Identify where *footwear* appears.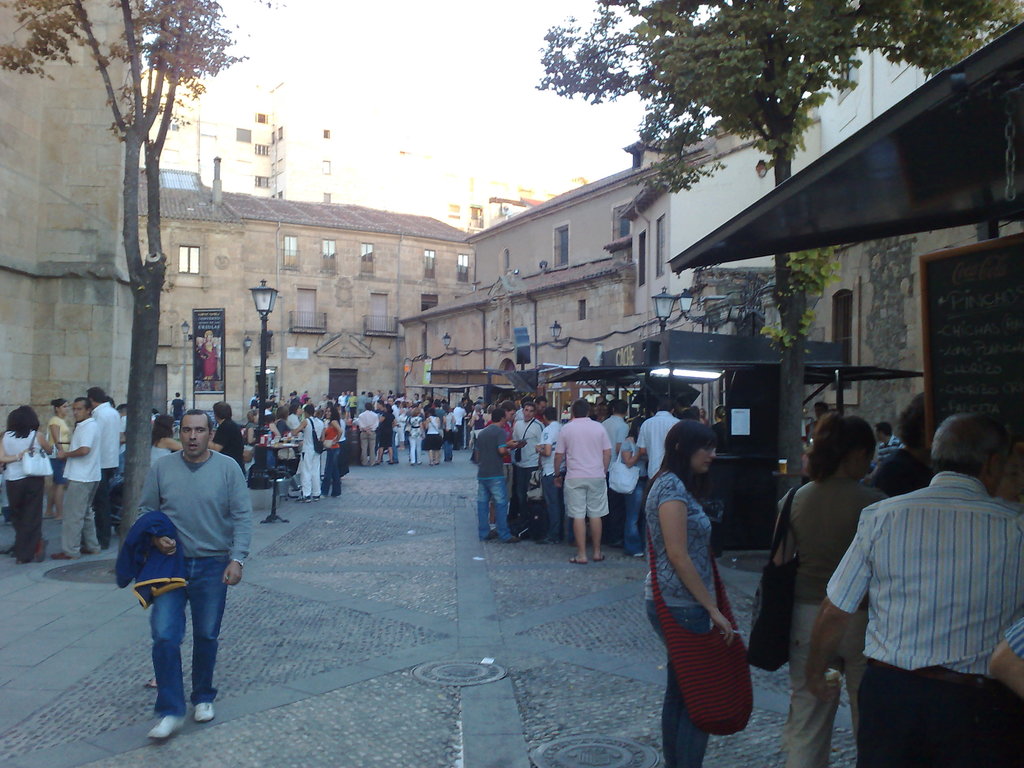
Appears at left=84, top=545, right=99, bottom=557.
